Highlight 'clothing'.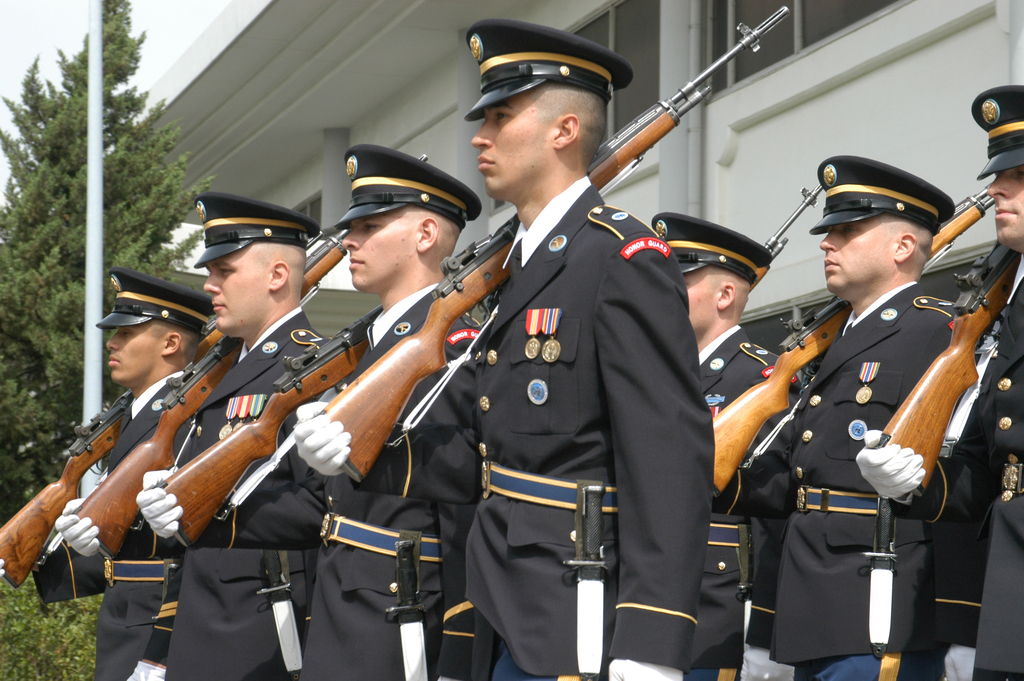
Highlighted region: 888,256,1023,680.
